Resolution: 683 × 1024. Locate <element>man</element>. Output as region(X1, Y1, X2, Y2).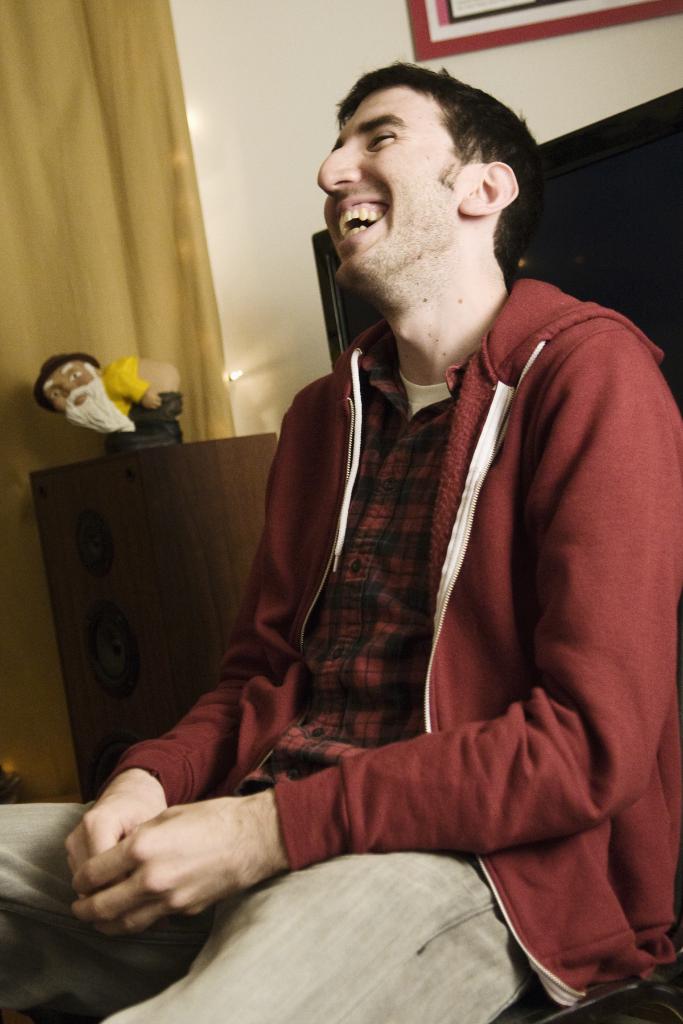
region(154, 46, 668, 1023).
